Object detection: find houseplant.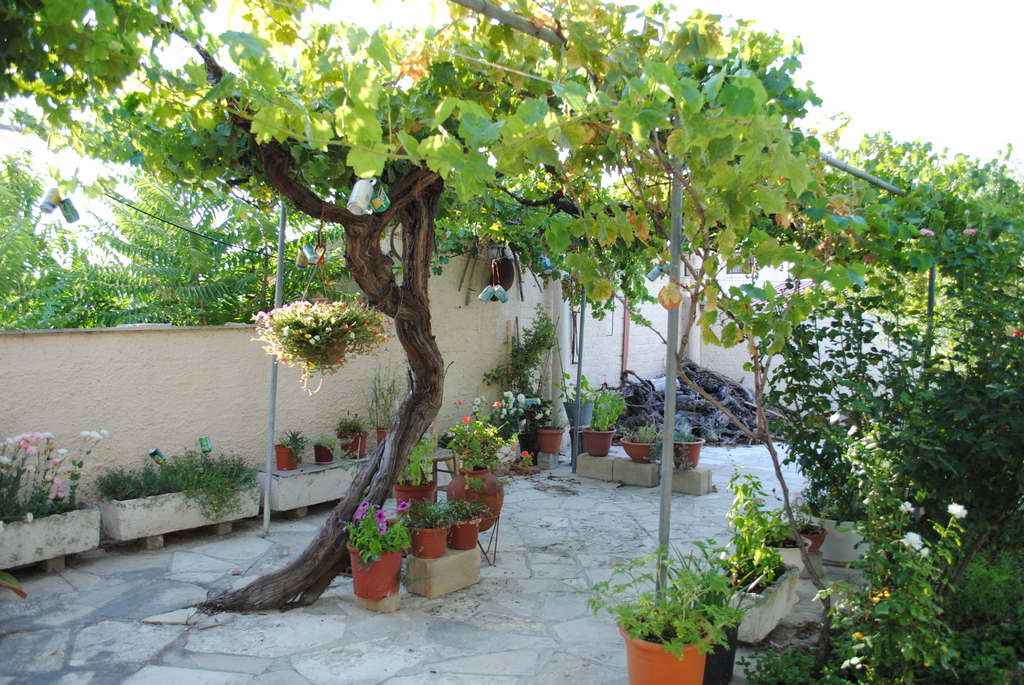
[left=363, top=362, right=400, bottom=455].
